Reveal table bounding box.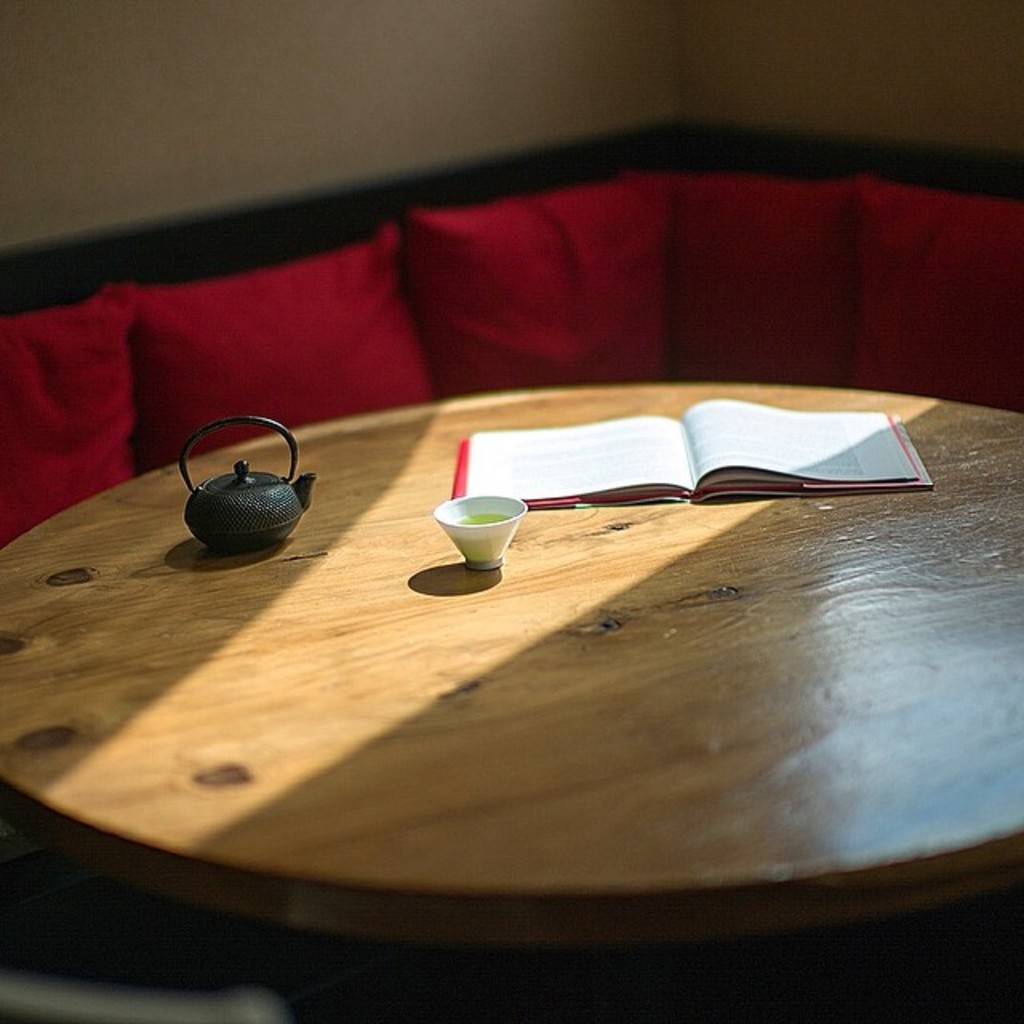
Revealed: bbox(0, 368, 1023, 1008).
